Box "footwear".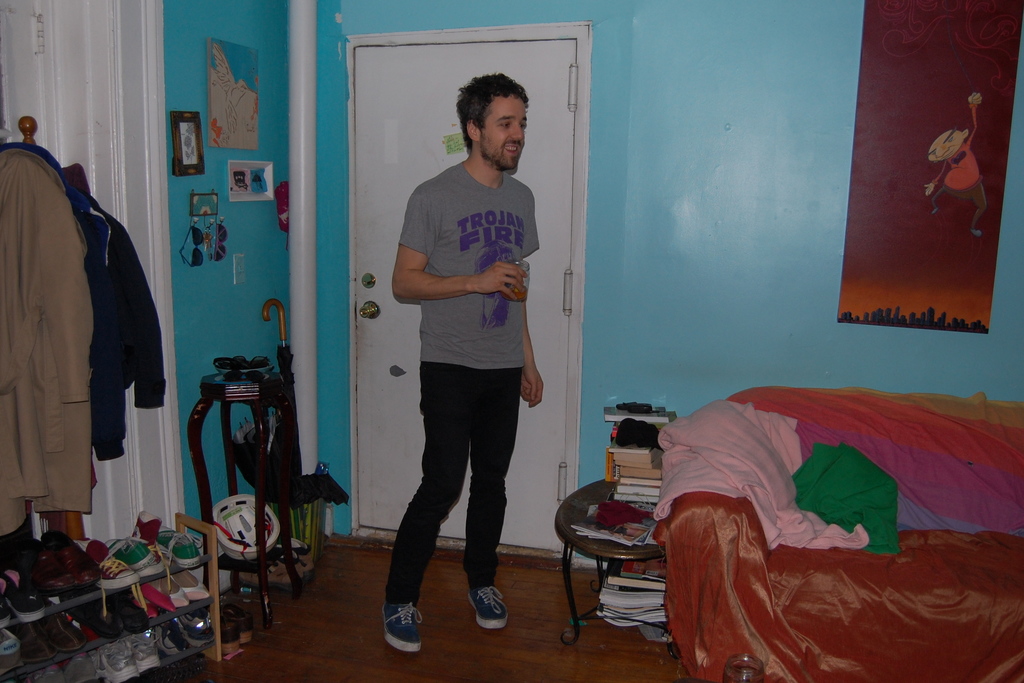
(180, 608, 214, 644).
